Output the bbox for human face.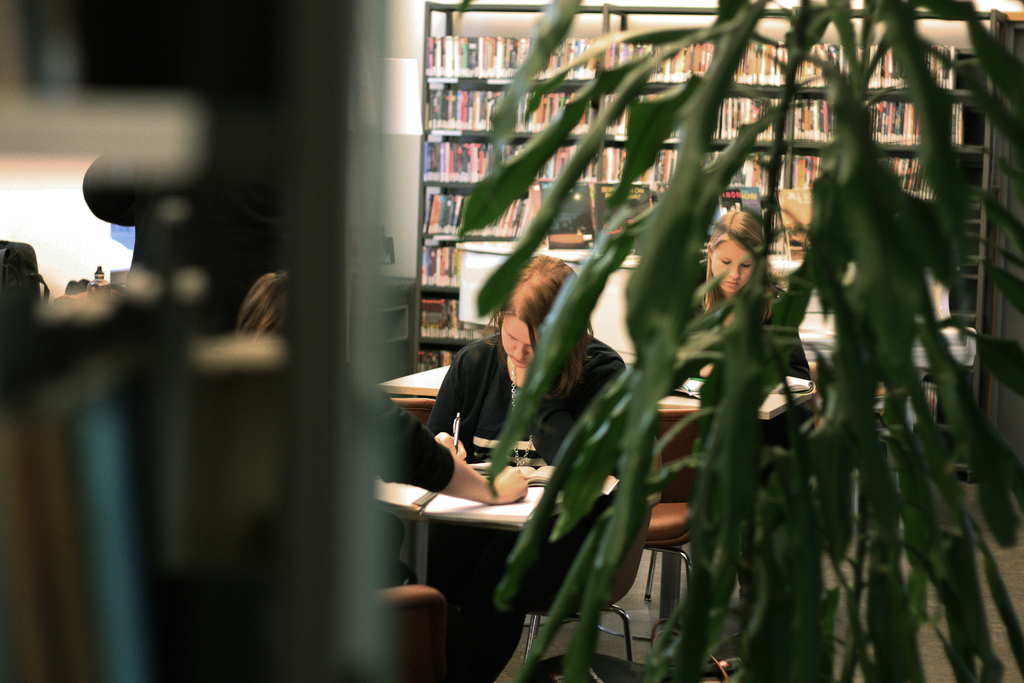
select_region(499, 318, 538, 367).
